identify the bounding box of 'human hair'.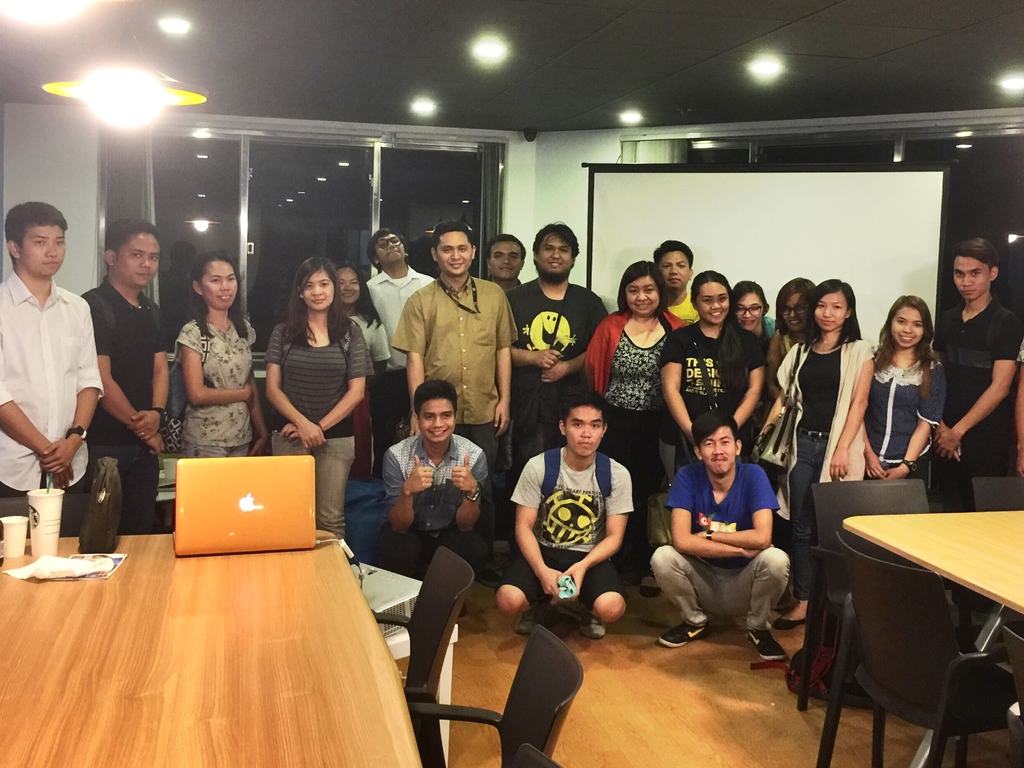
left=690, top=269, right=744, bottom=402.
